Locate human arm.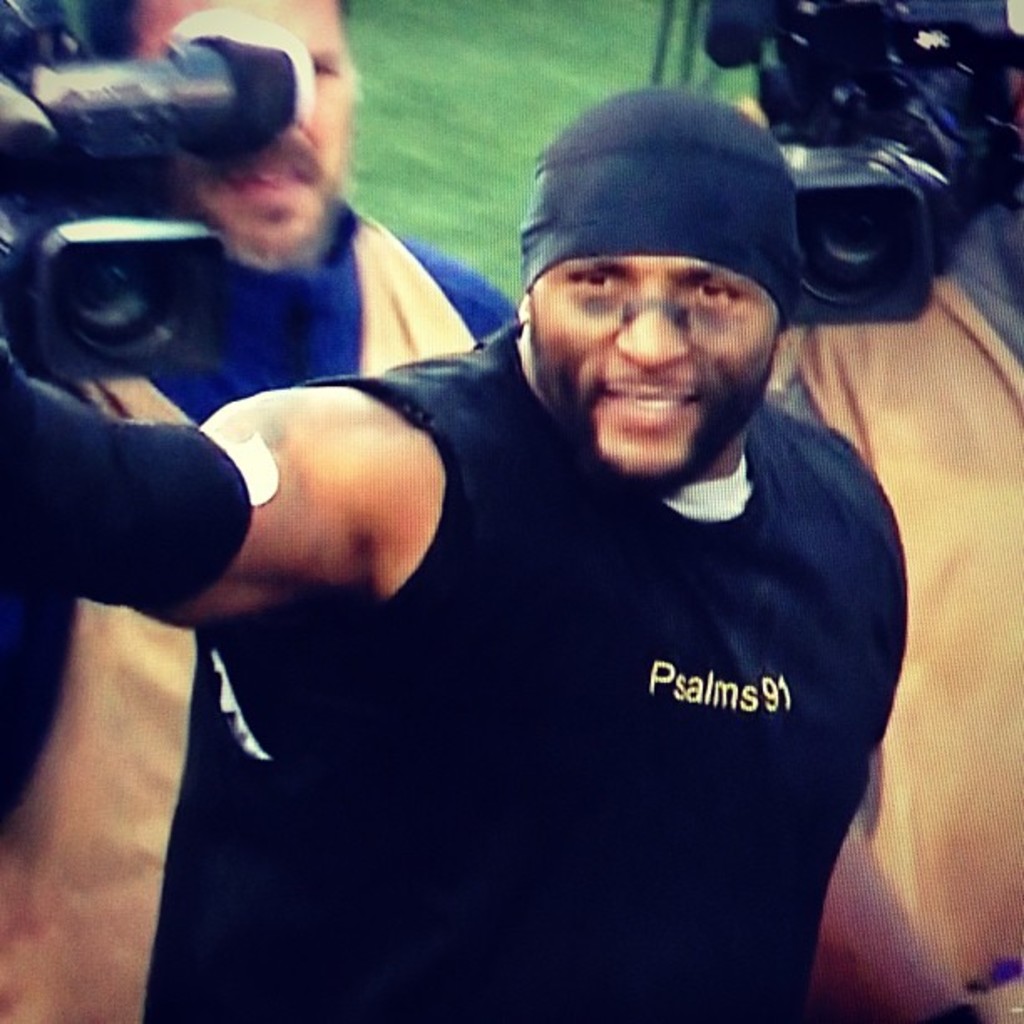
Bounding box: pyautogui.locateOnScreen(791, 477, 1017, 1022).
